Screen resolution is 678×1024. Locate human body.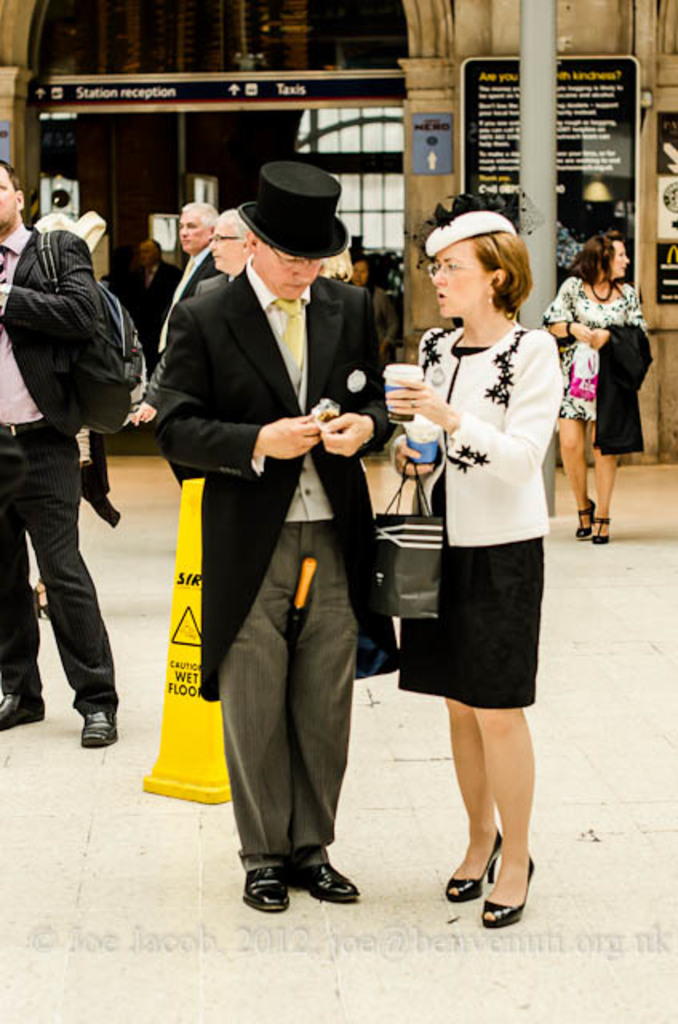
{"left": 139, "top": 206, "right": 222, "bottom": 366}.
